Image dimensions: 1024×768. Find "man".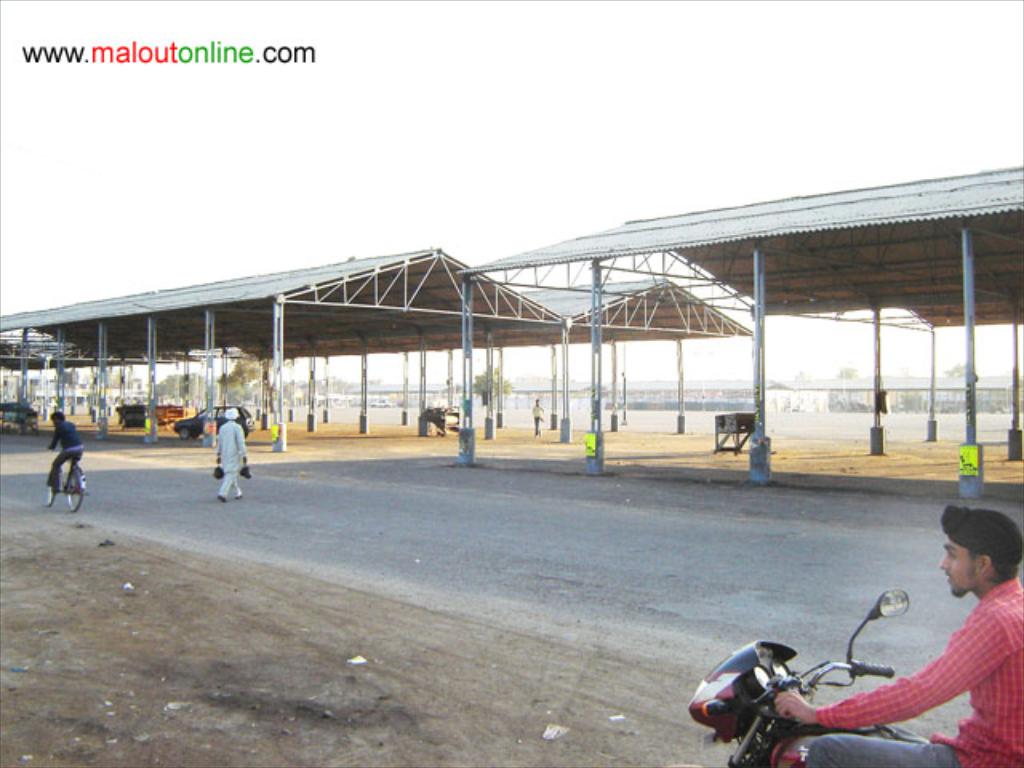
778 506 1022 766.
